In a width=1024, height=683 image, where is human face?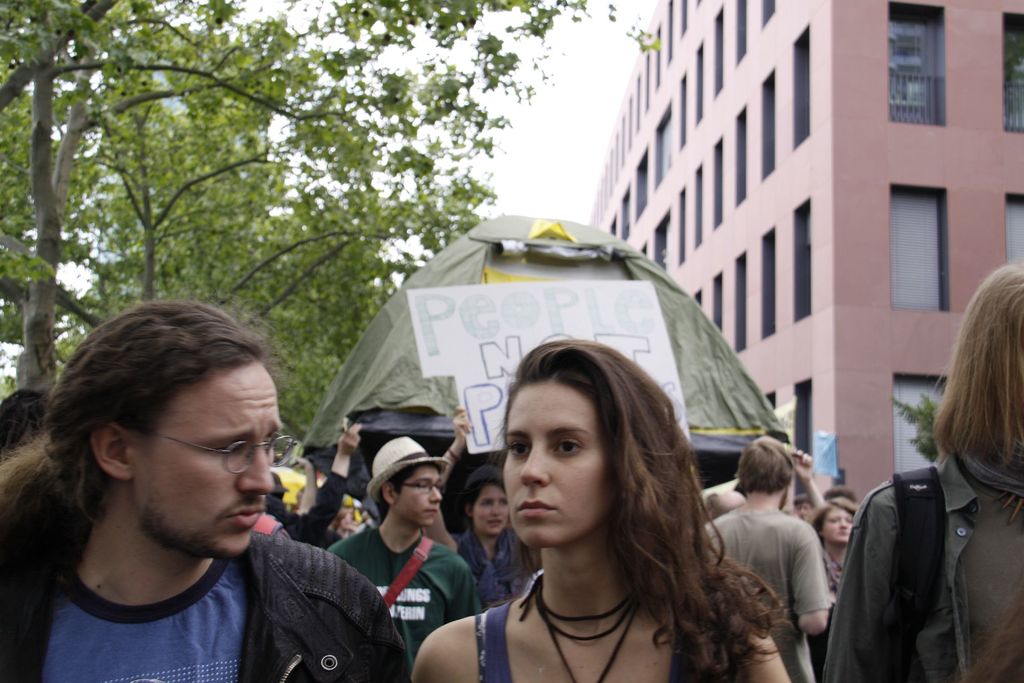
824/505/852/543.
